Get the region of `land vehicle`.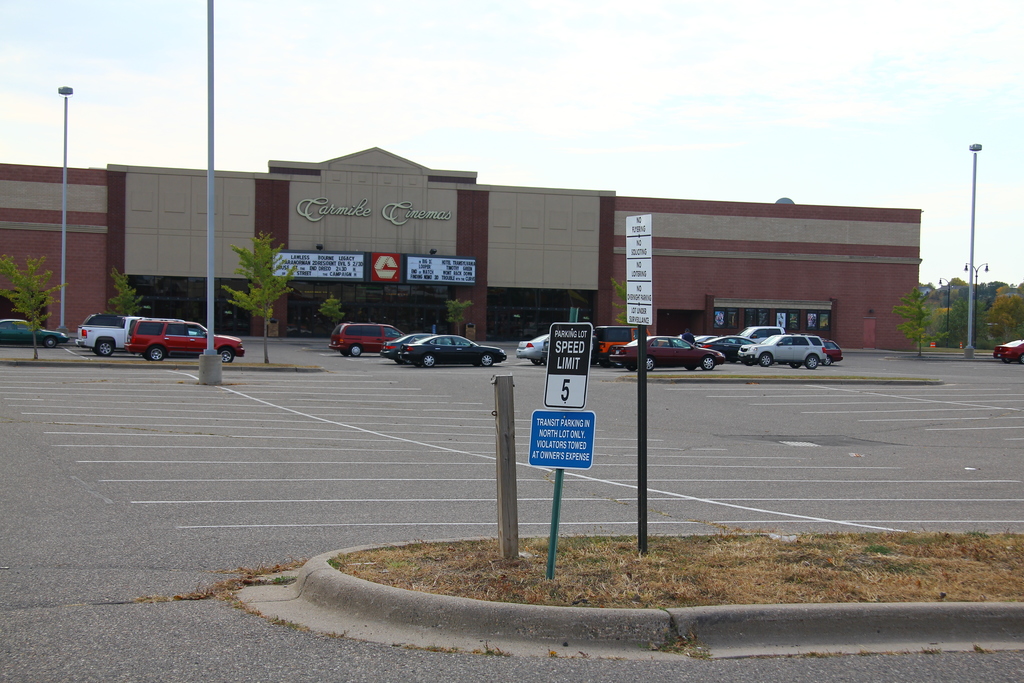
<bbox>991, 336, 1023, 365</bbox>.
